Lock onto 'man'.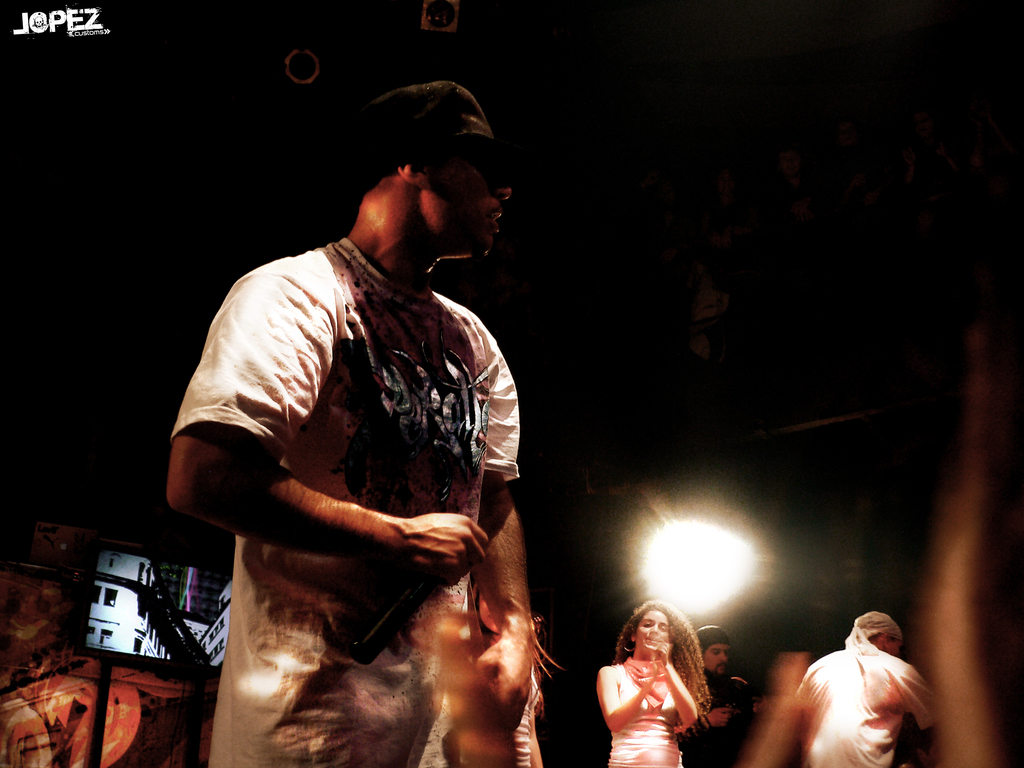
Locked: BBox(172, 88, 557, 767).
